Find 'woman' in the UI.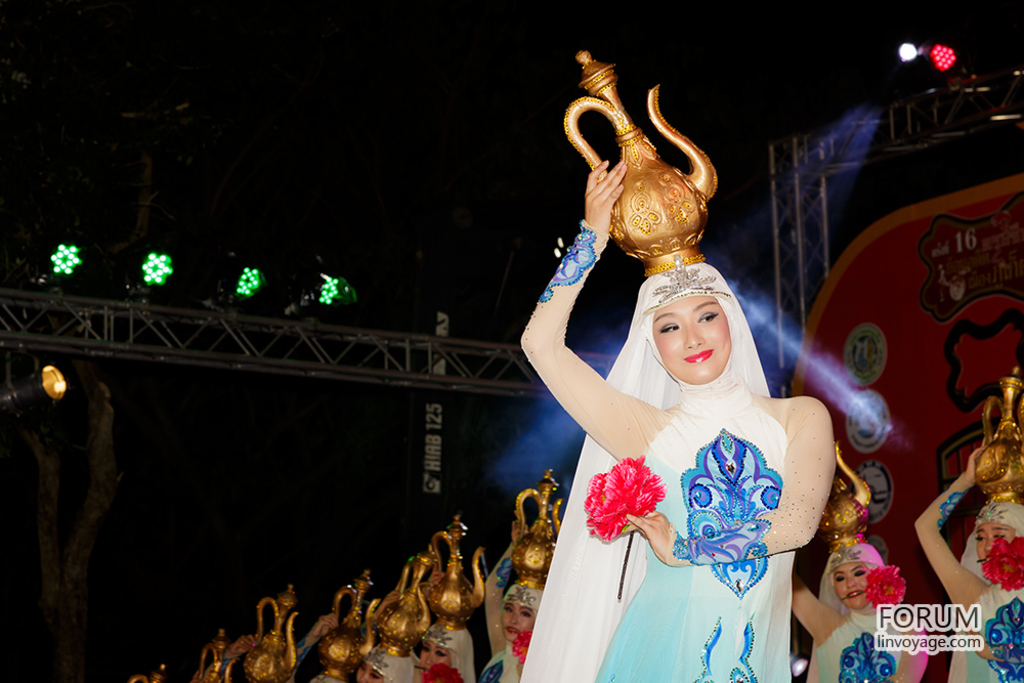
UI element at bbox=(519, 160, 836, 682).
